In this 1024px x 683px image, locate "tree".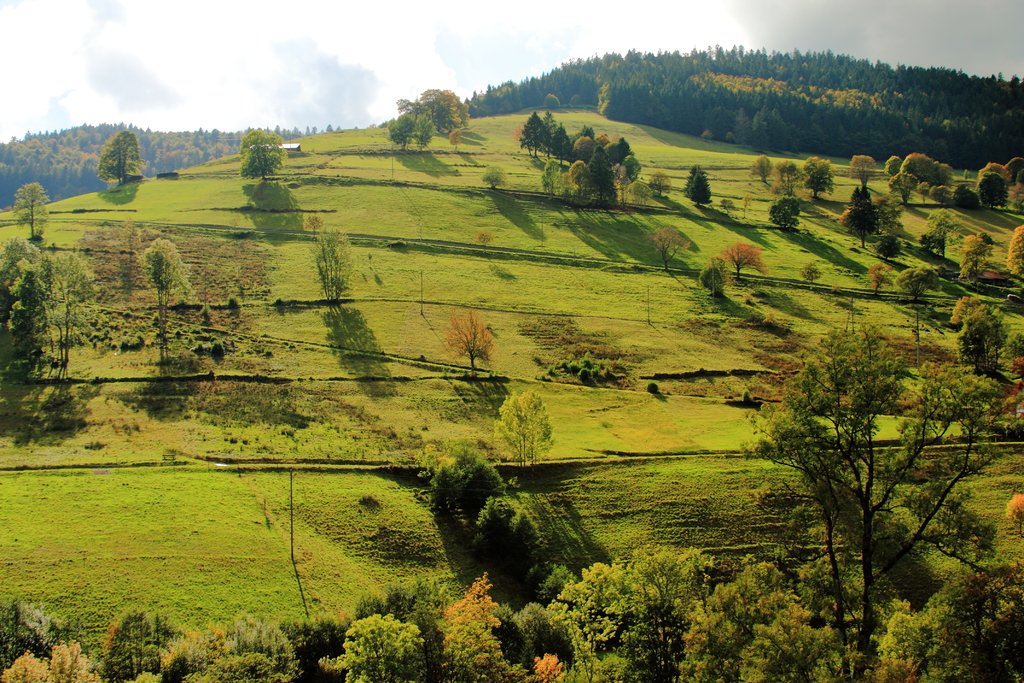
Bounding box: pyautogui.locateOnScreen(477, 167, 510, 195).
